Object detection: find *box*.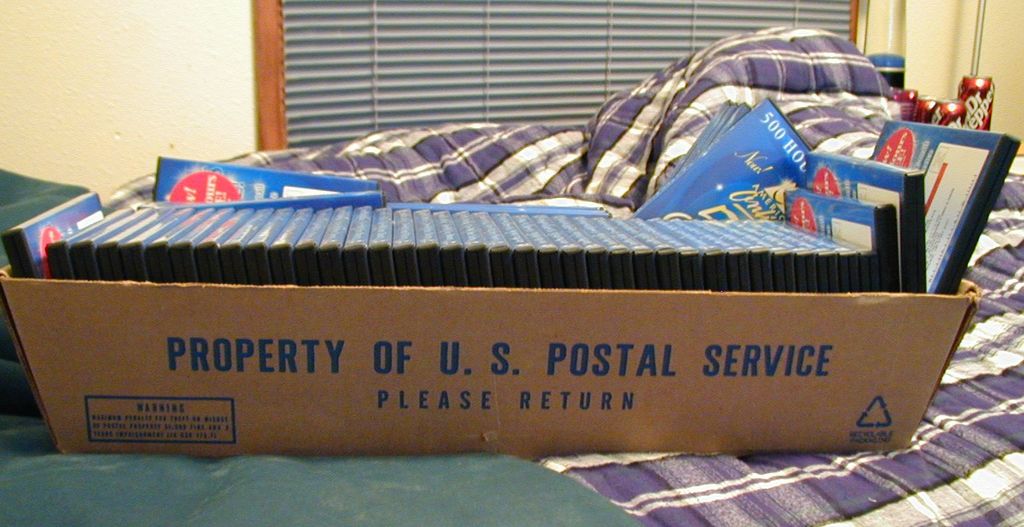
0/265/977/464.
